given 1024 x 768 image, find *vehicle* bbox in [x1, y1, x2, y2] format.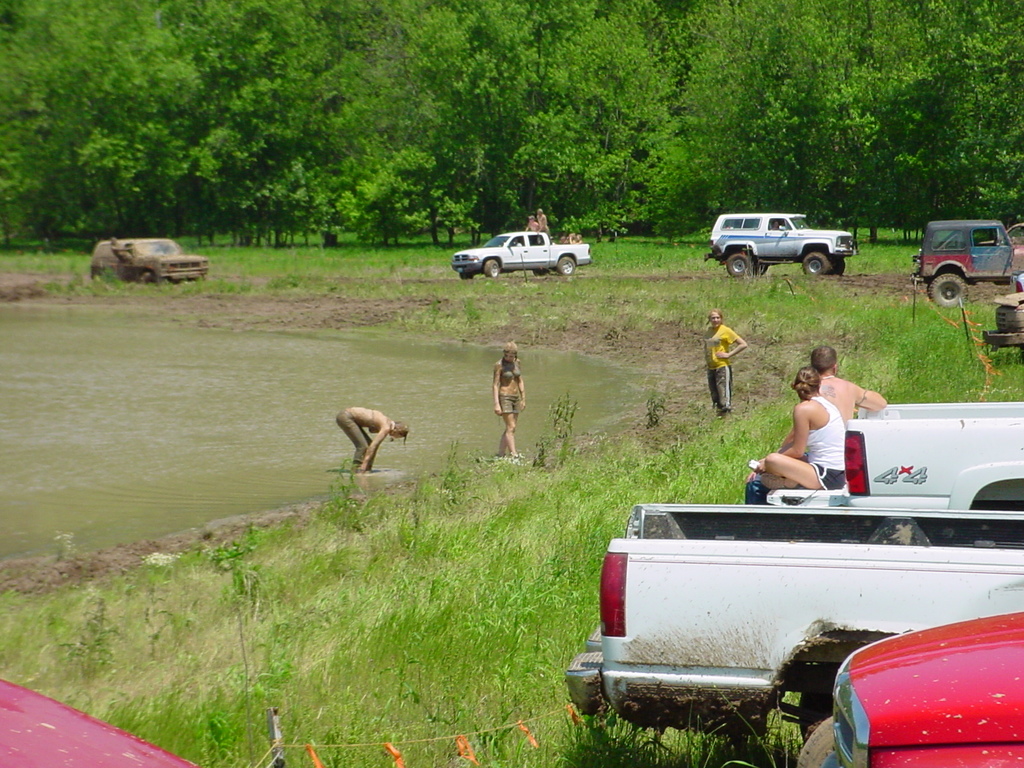
[90, 233, 208, 290].
